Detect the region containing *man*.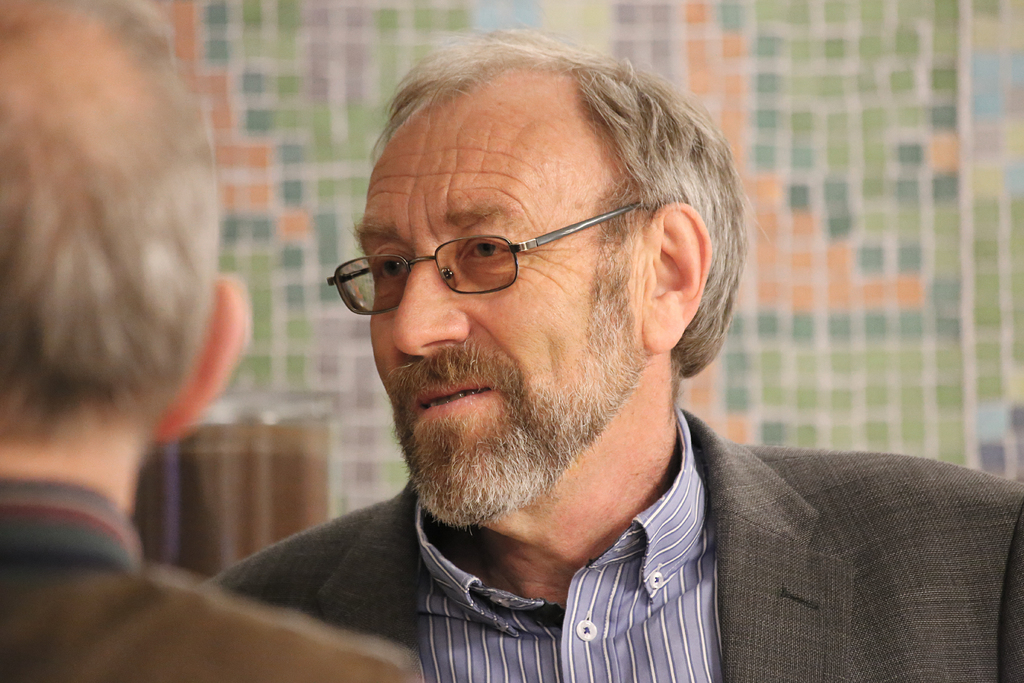
(198,18,1023,682).
